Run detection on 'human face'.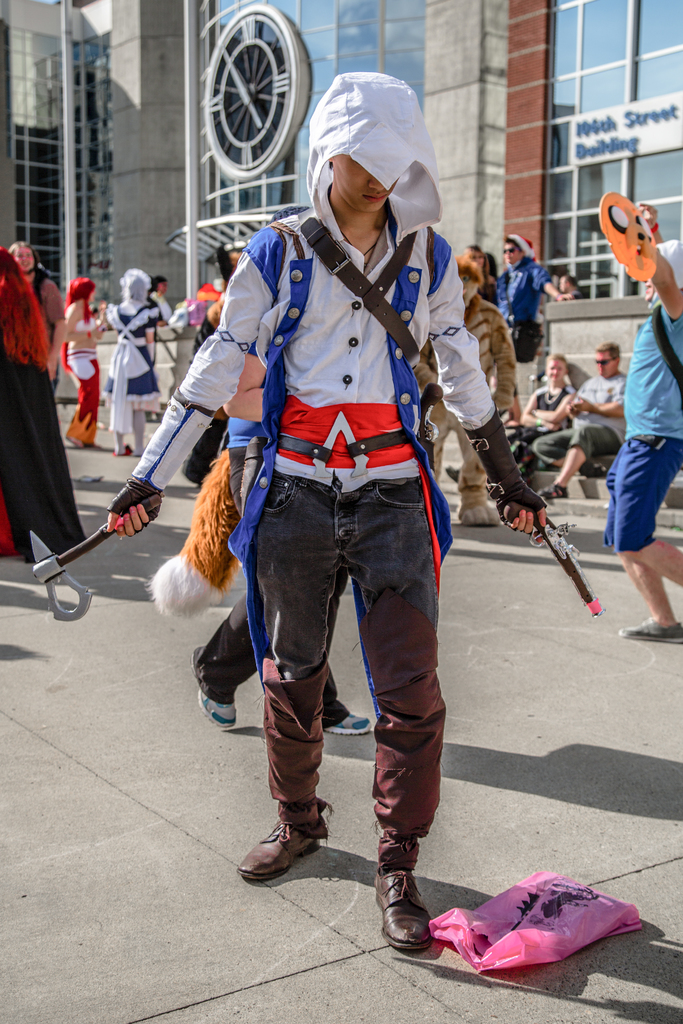
Result: detection(546, 357, 568, 378).
